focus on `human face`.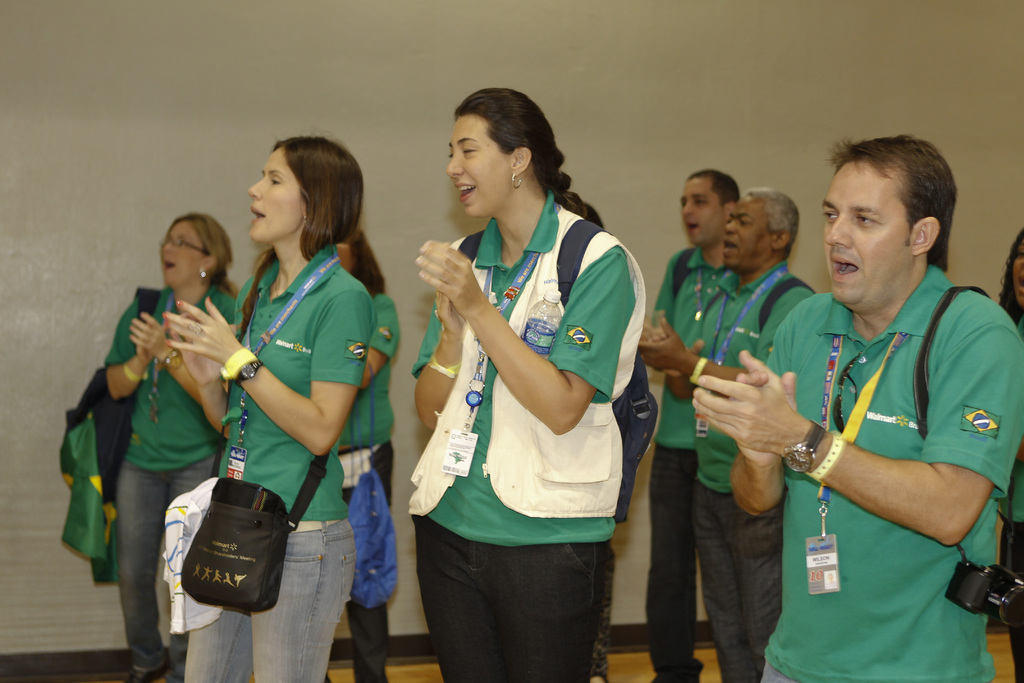
Focused at crop(679, 177, 723, 244).
